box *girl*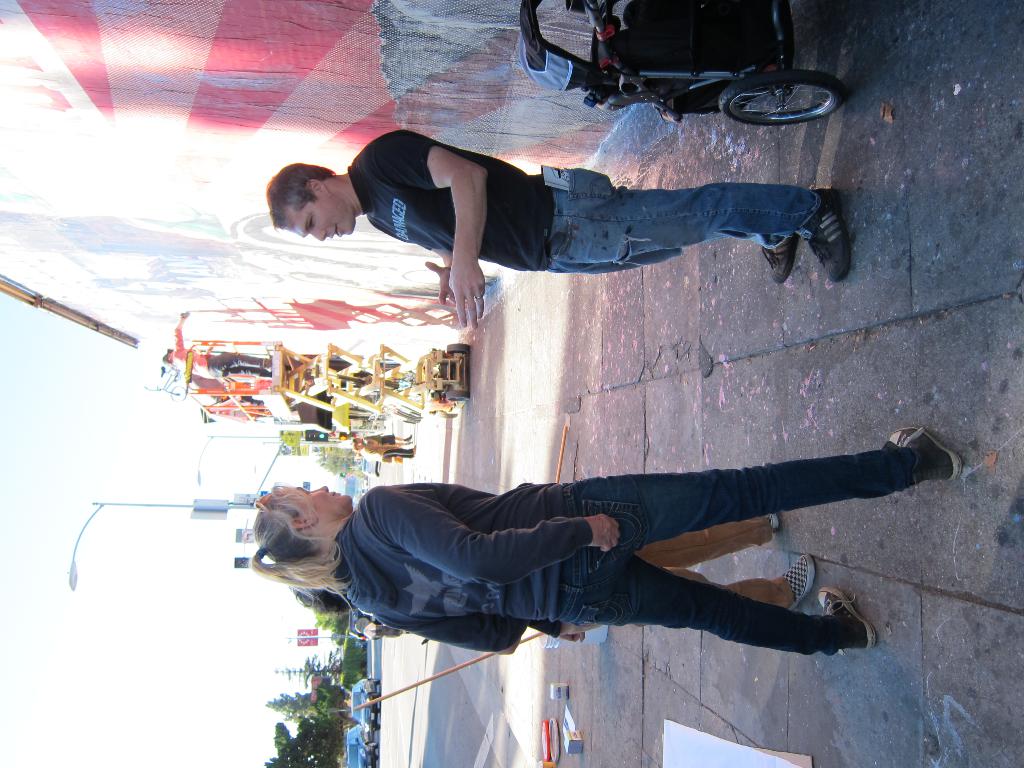
(242,427,965,656)
